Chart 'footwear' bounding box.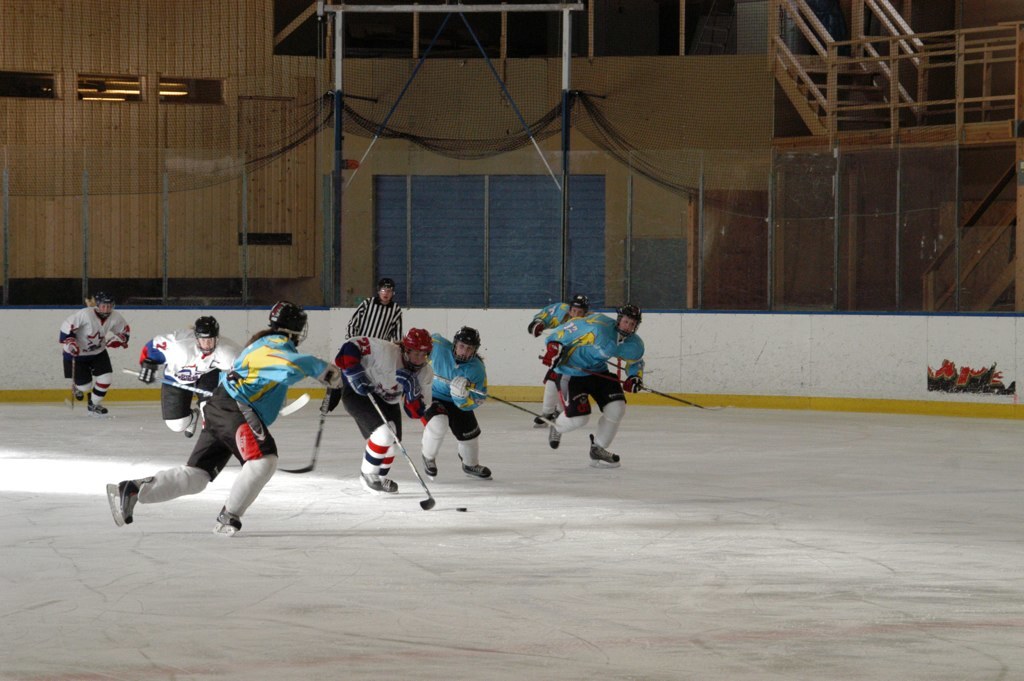
Charted: bbox=(88, 393, 106, 412).
